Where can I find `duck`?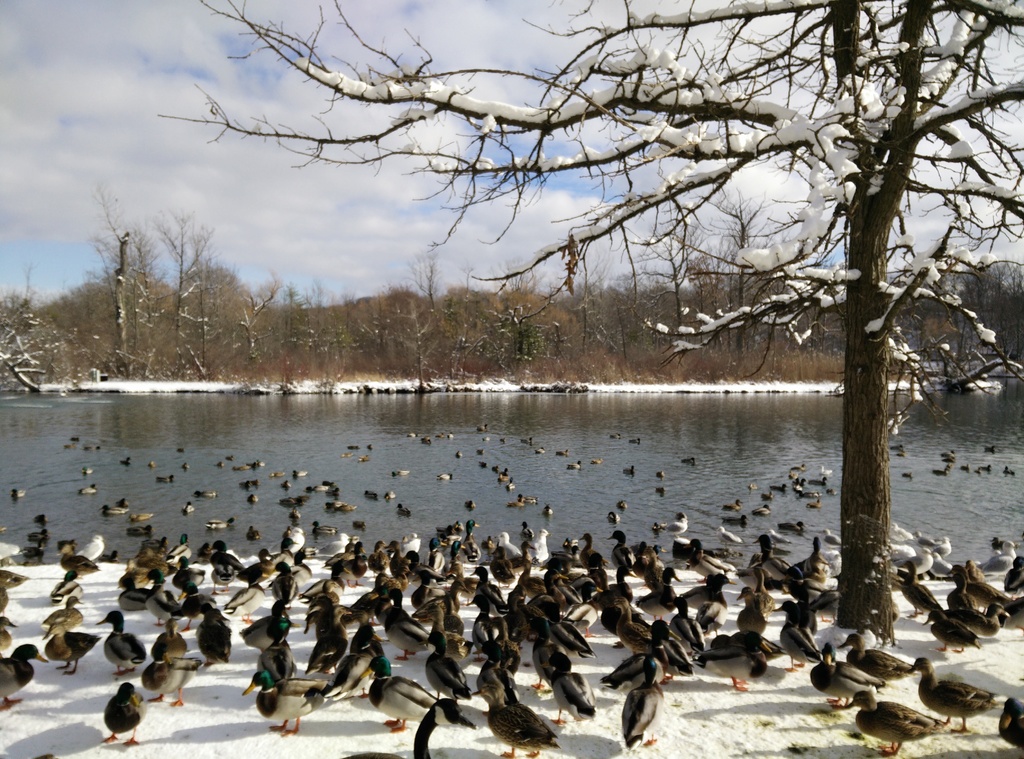
You can find it at [82, 435, 107, 452].
